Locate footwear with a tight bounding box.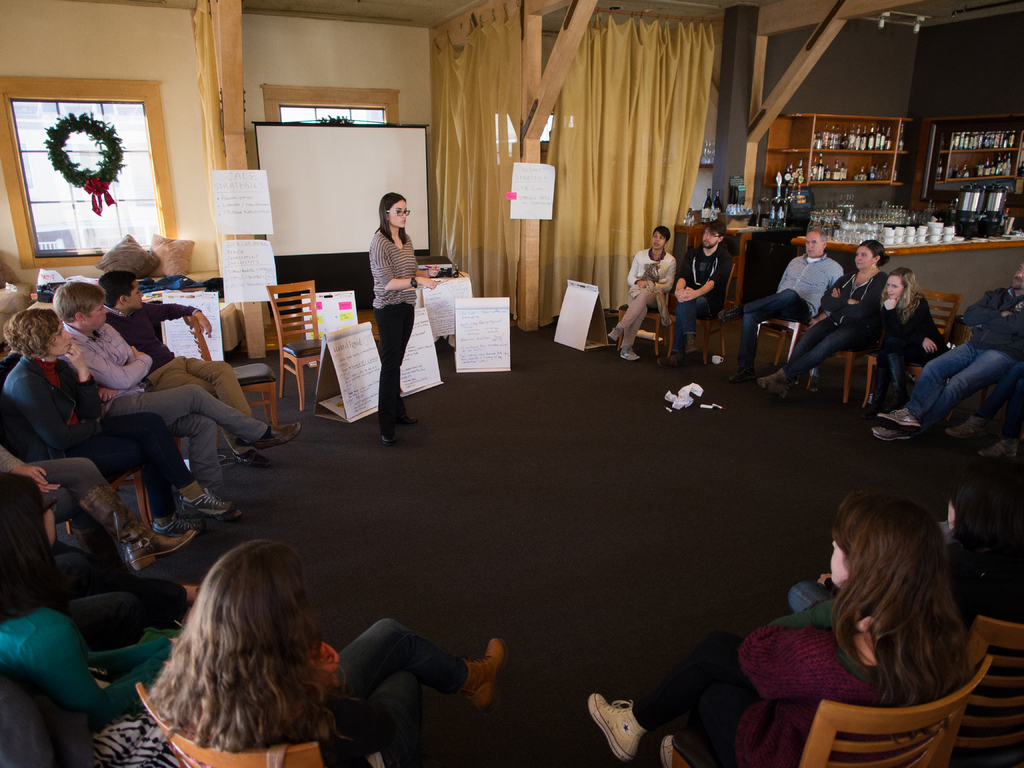
{"left": 394, "top": 408, "right": 416, "bottom": 426}.
